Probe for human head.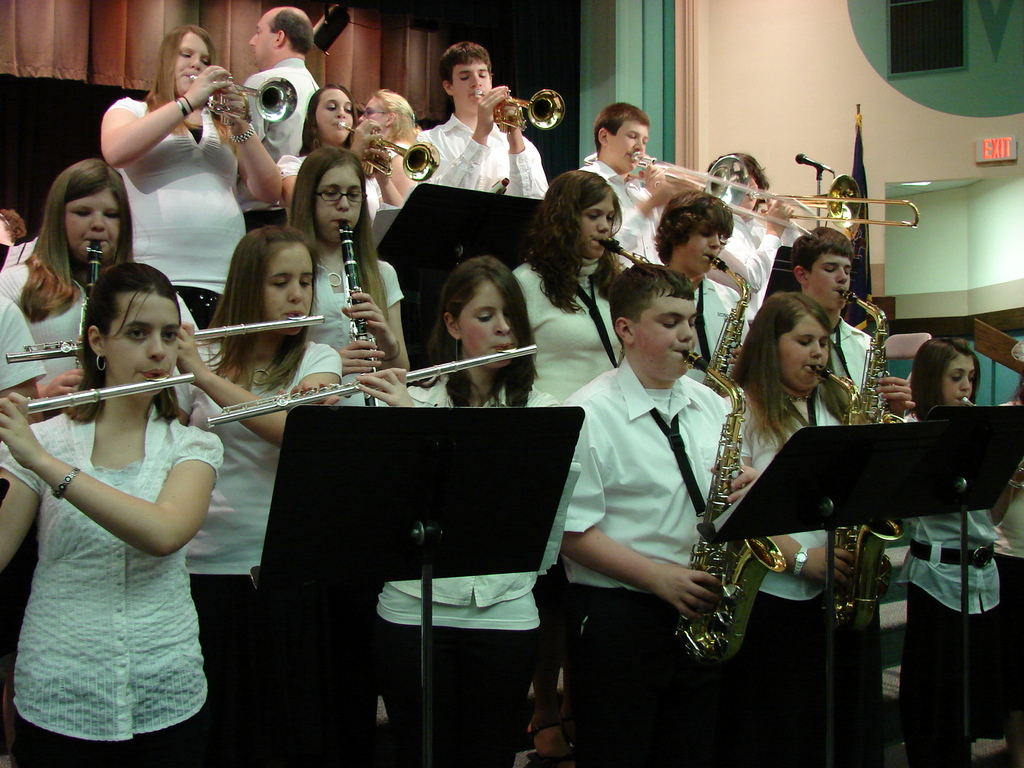
Probe result: [592,99,648,168].
